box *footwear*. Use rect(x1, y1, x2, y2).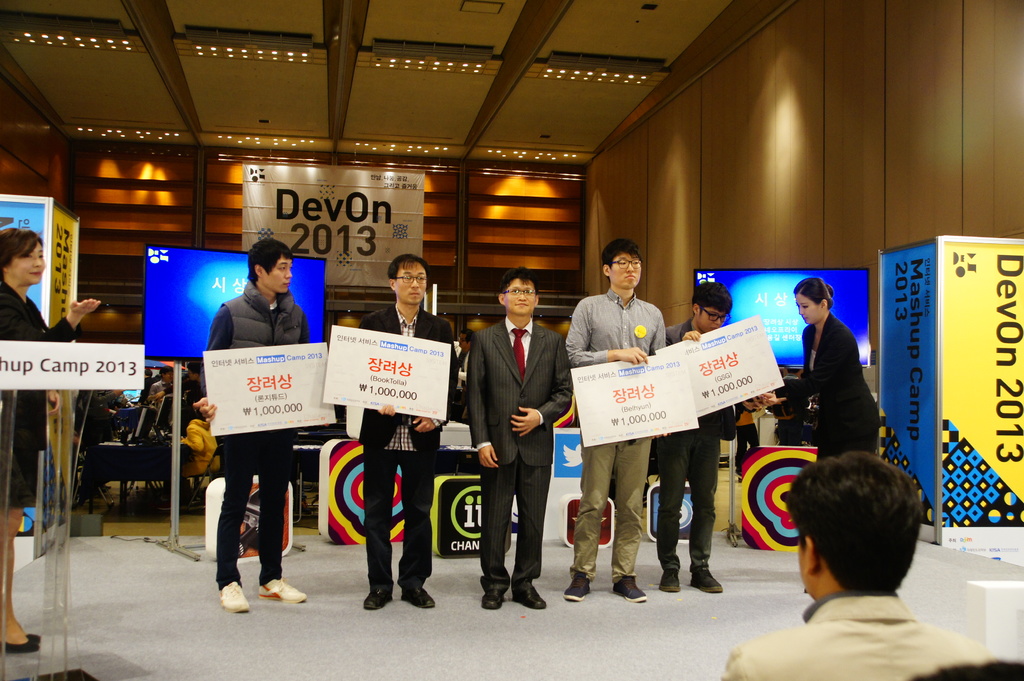
rect(660, 561, 682, 593).
